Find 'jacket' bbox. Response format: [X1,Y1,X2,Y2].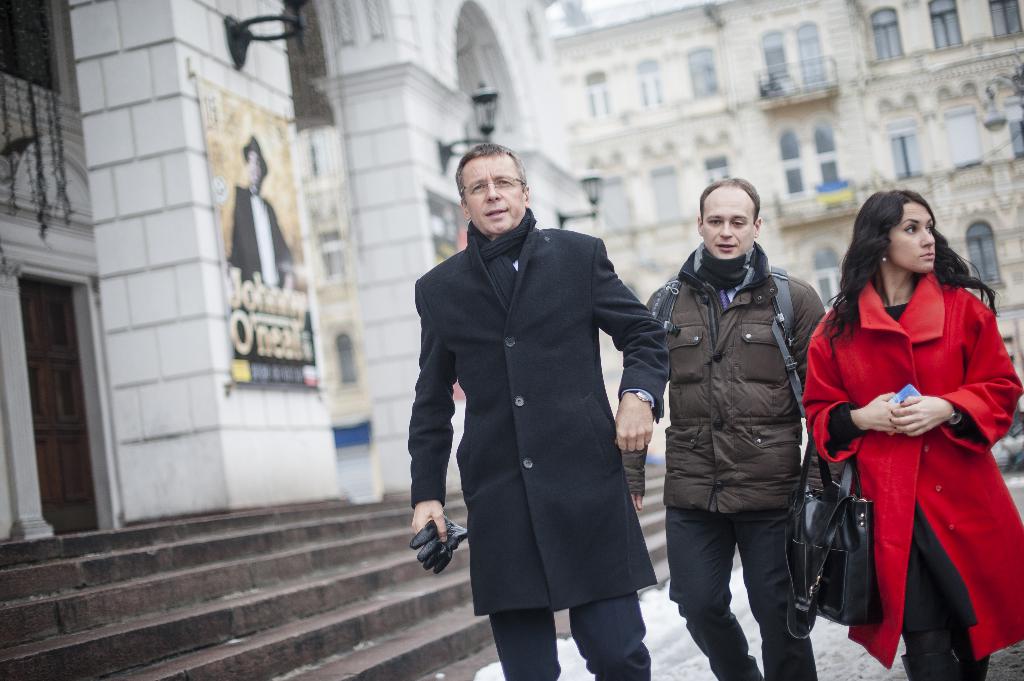
[670,188,831,524].
